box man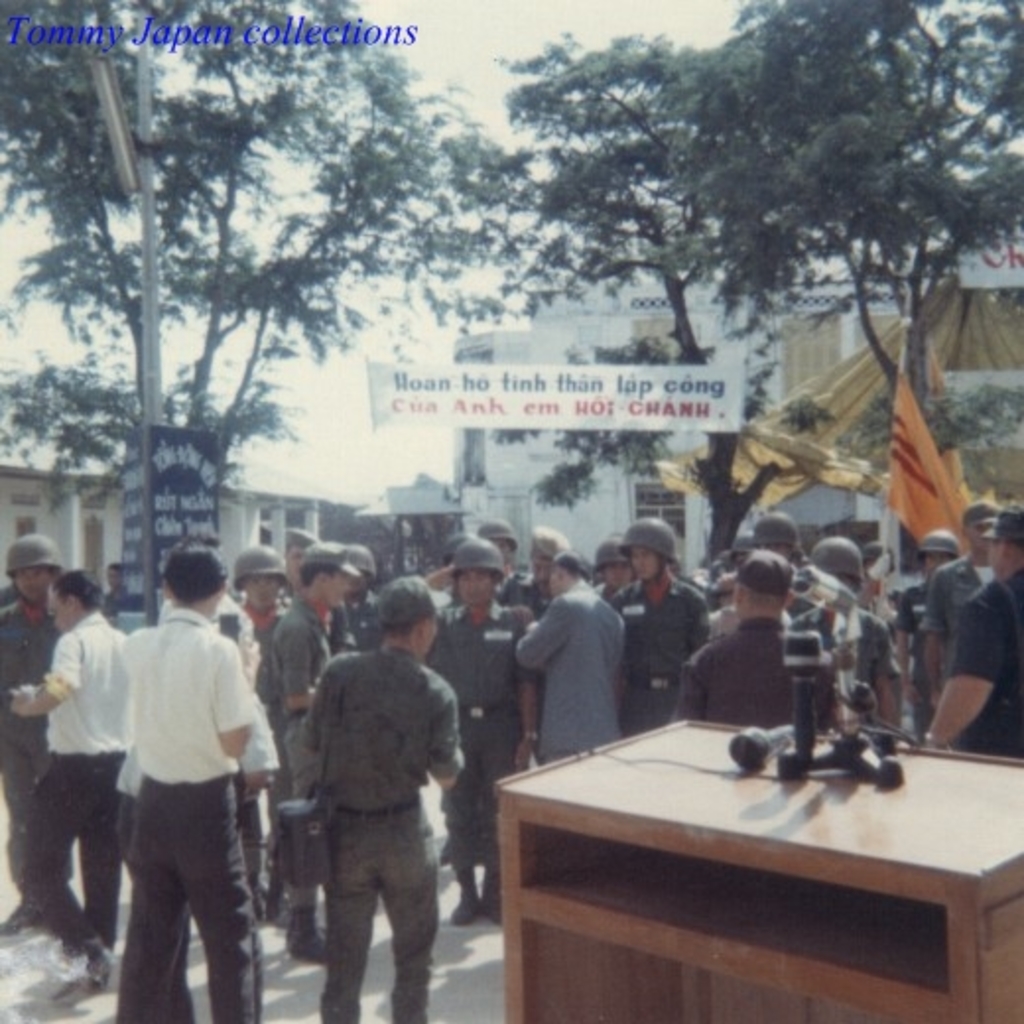
crop(890, 530, 963, 717)
